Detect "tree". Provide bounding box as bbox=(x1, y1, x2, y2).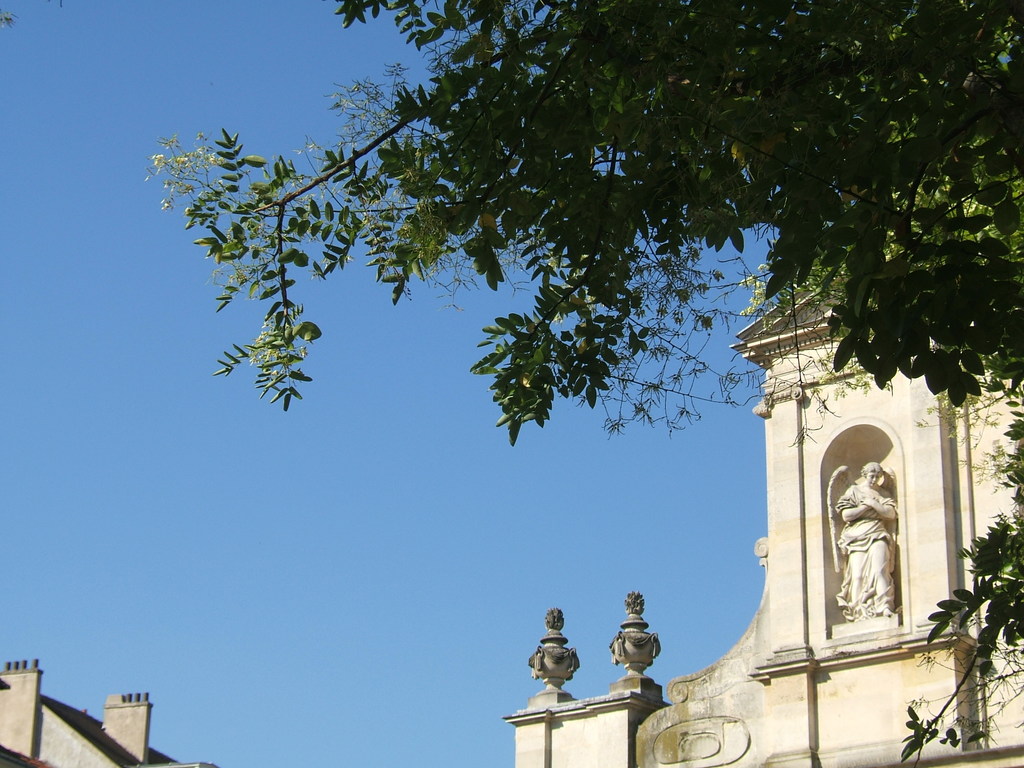
bbox=(138, 0, 1023, 767).
